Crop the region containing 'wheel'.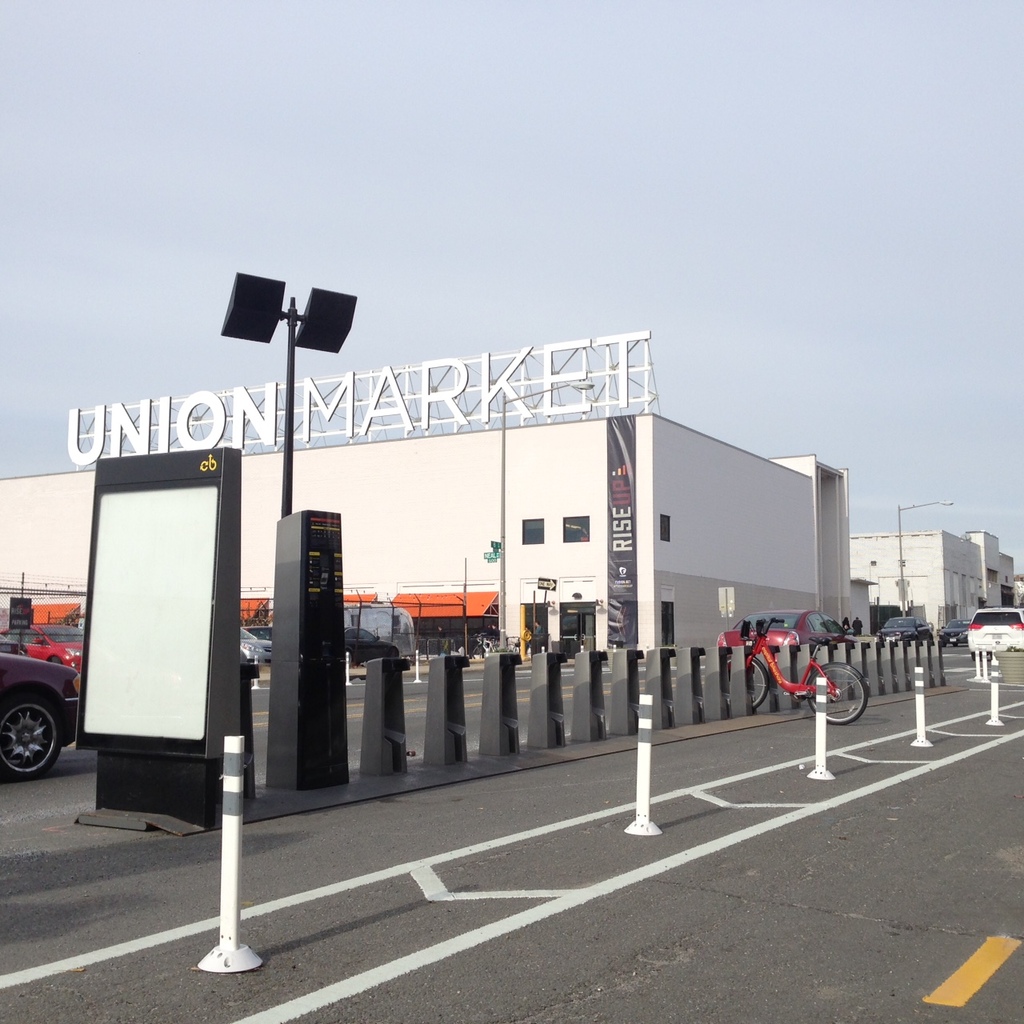
Crop region: bbox=(6, 674, 71, 798).
